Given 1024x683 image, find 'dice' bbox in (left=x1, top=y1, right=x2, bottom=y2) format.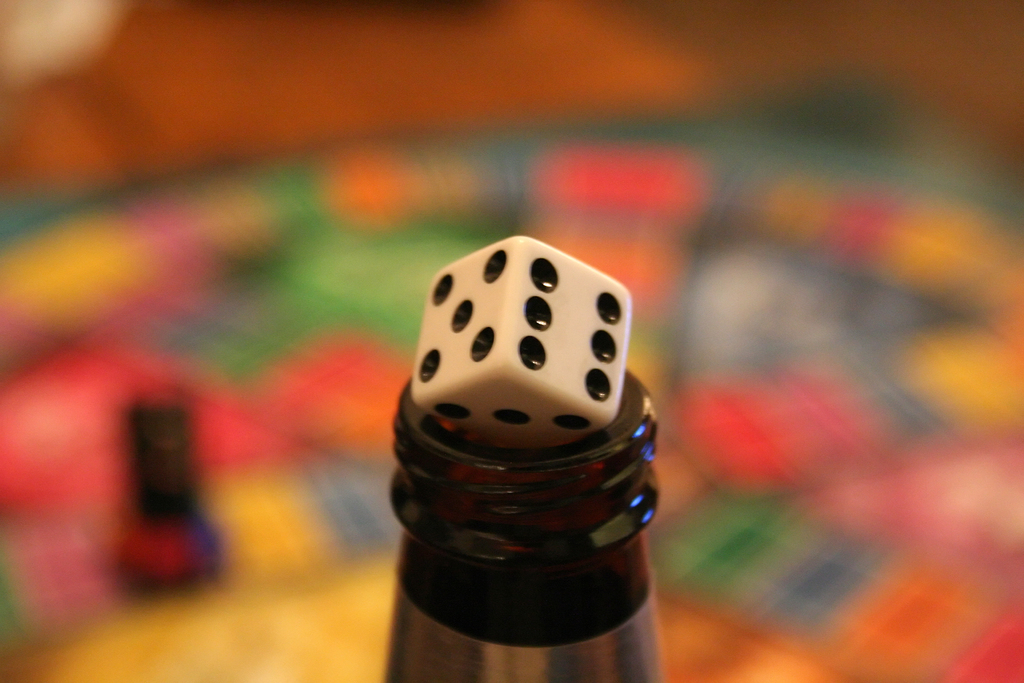
(left=414, top=234, right=632, bottom=452).
